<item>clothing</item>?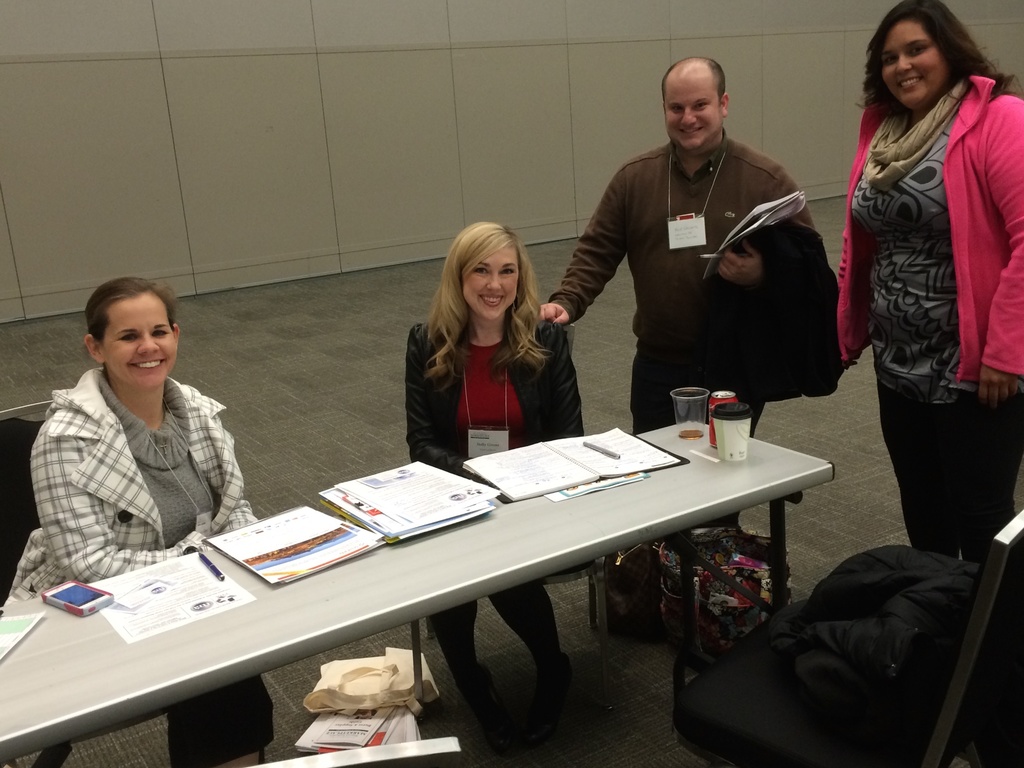
BBox(402, 320, 581, 692)
